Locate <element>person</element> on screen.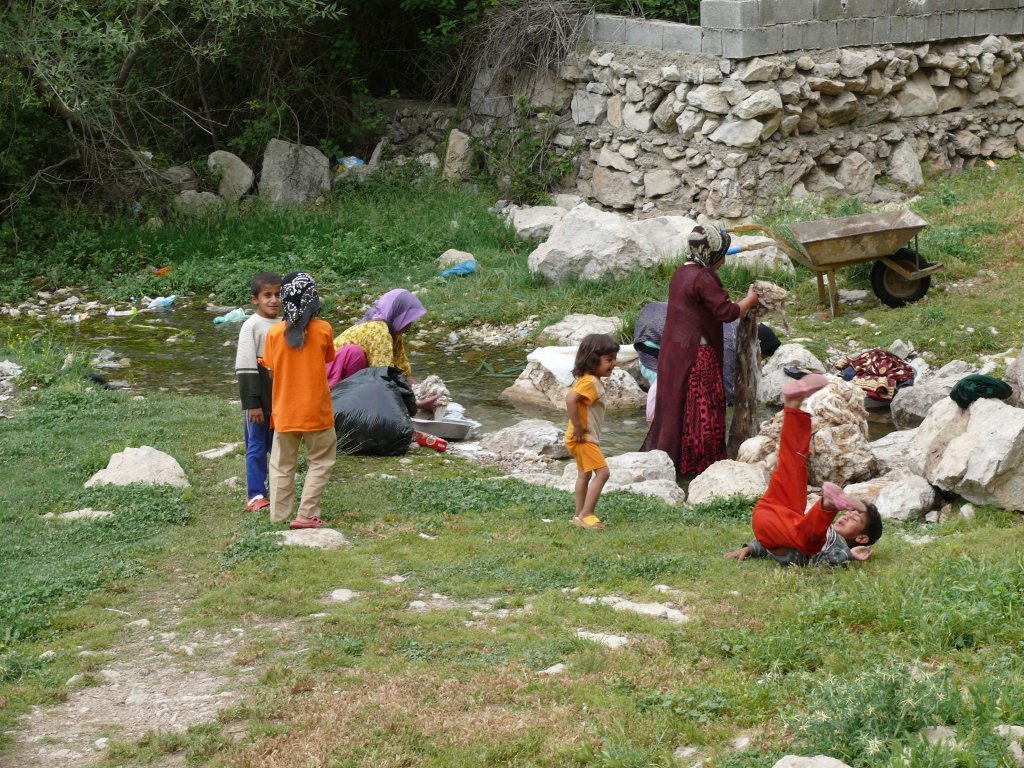
On screen at 627:299:773:448.
